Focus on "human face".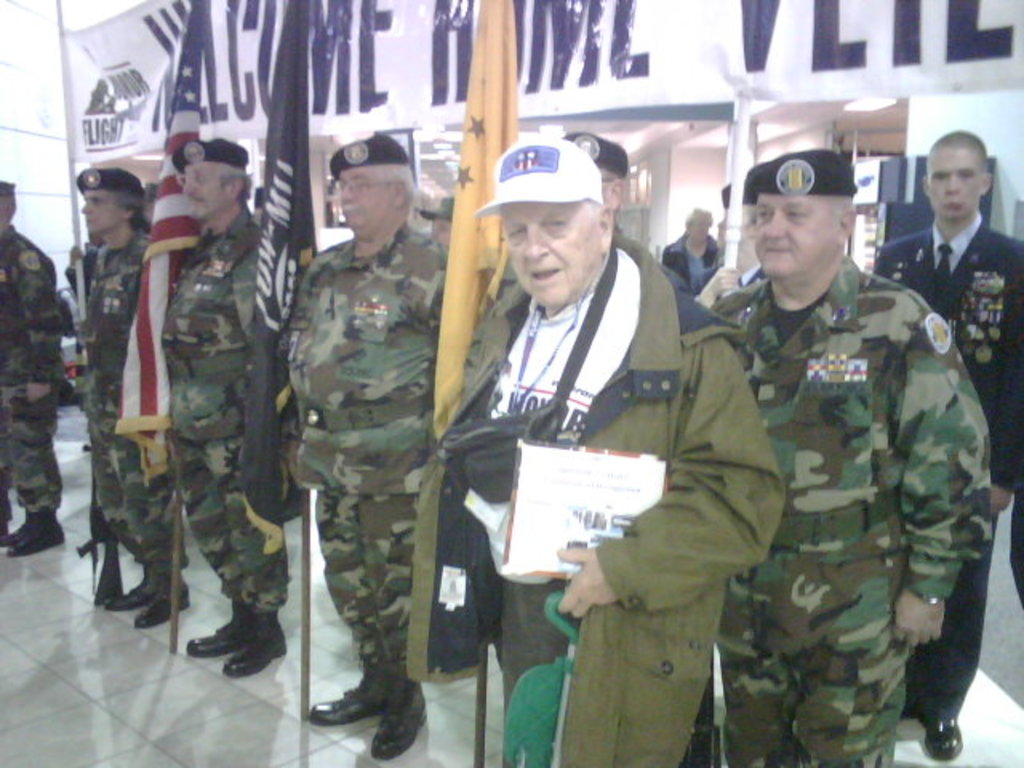
Focused at [x1=928, y1=150, x2=984, y2=218].
